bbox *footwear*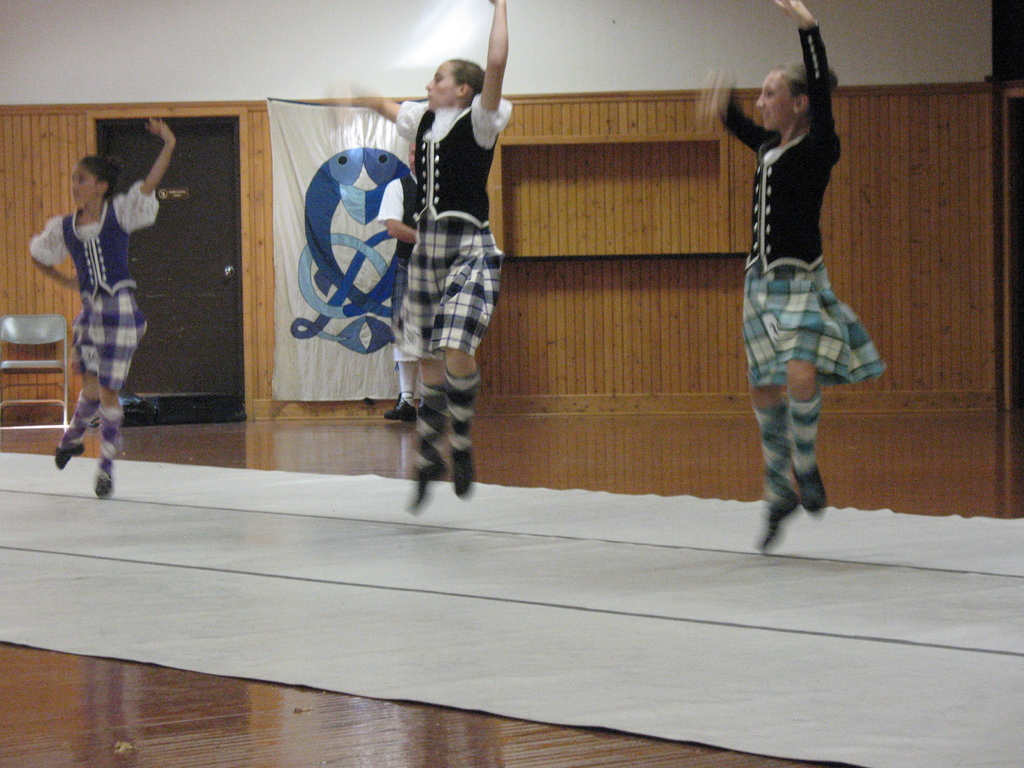
BBox(55, 444, 87, 468)
